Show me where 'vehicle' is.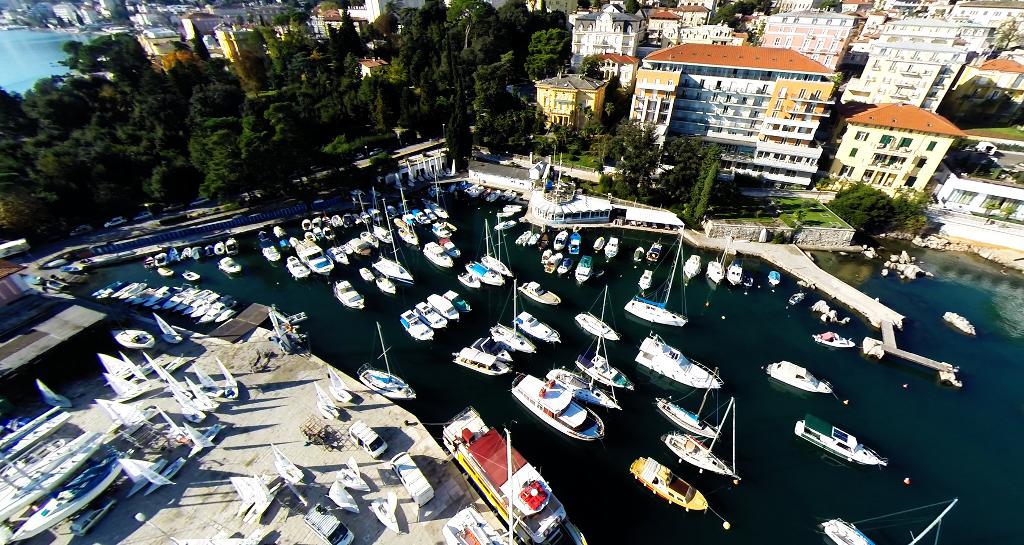
'vehicle' is at box(570, 232, 583, 255).
